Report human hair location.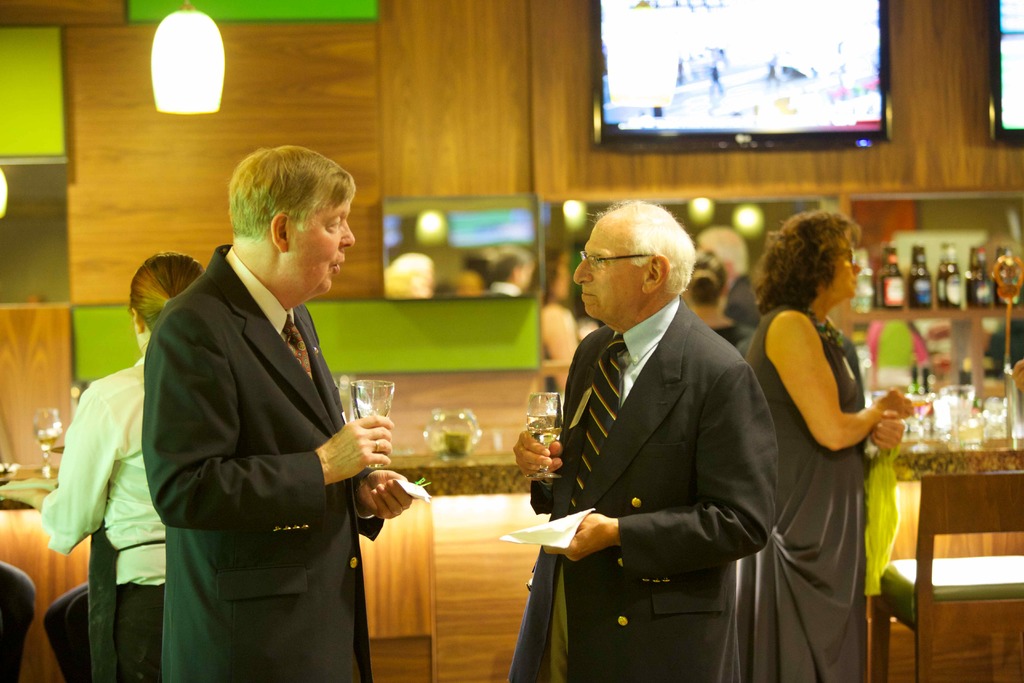
Report: <box>593,193,696,290</box>.
